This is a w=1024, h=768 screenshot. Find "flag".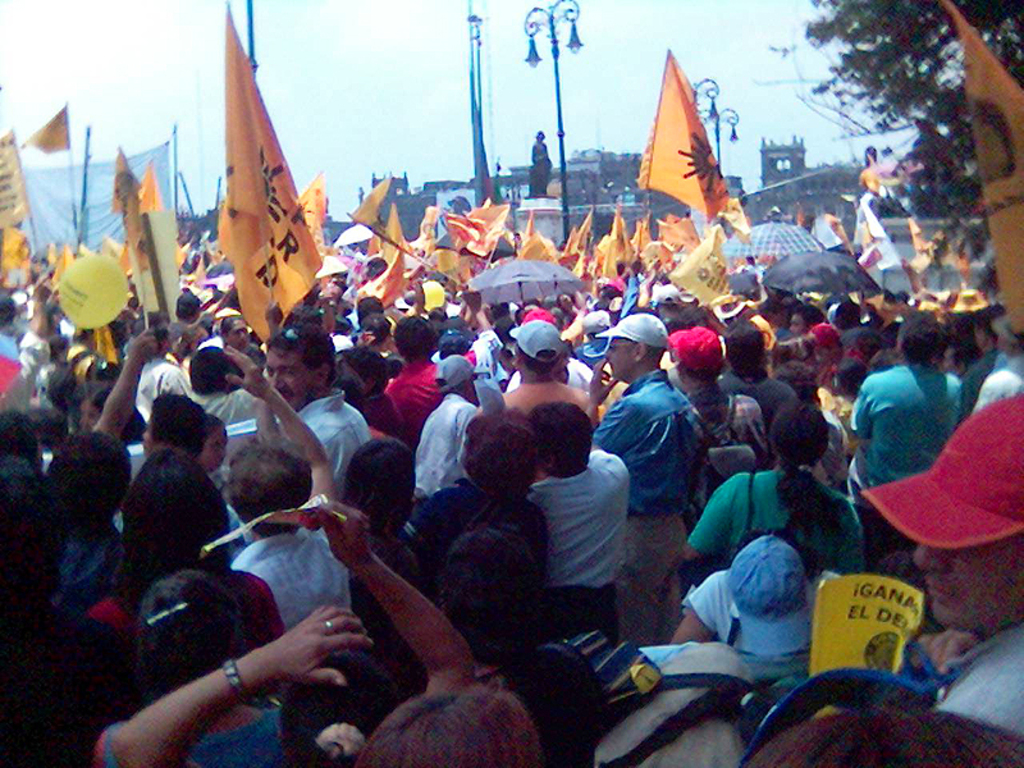
Bounding box: pyautogui.locateOnScreen(129, 165, 168, 215).
